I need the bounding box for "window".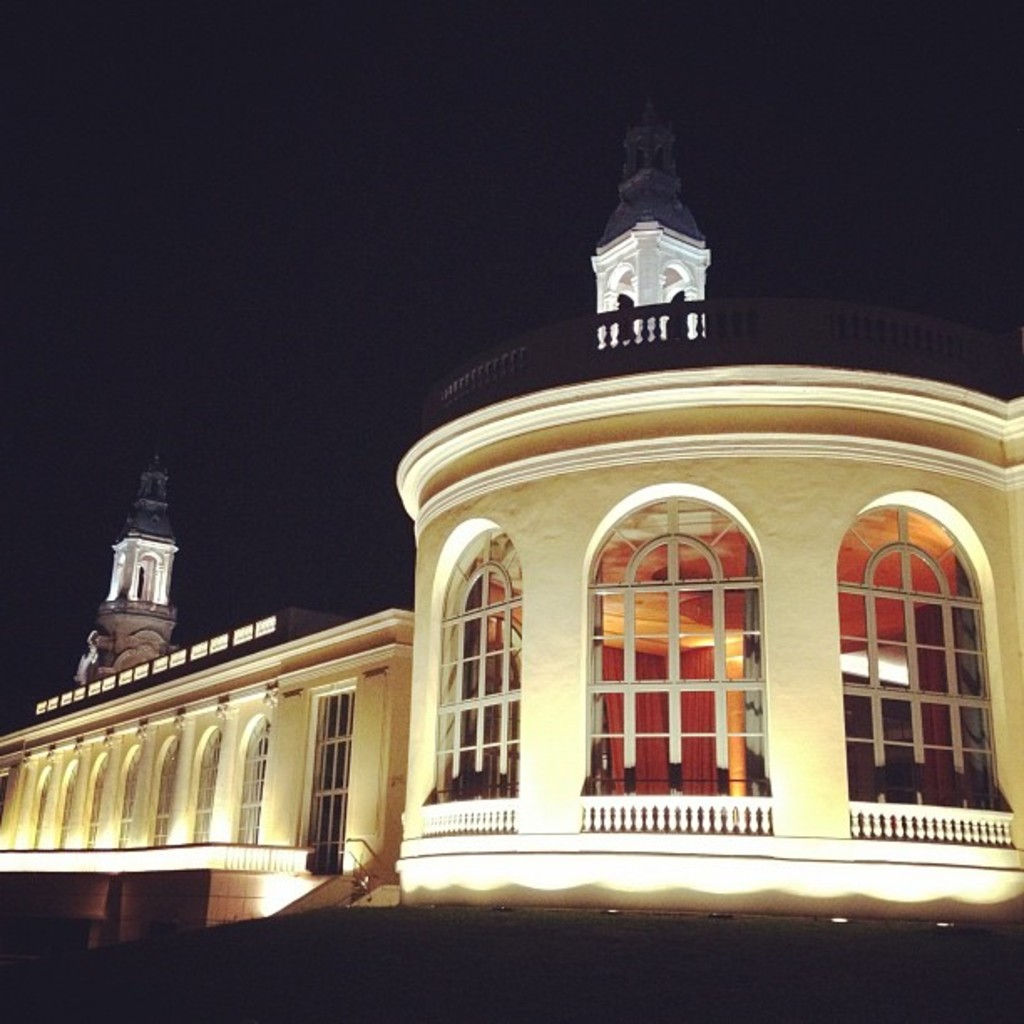
Here it is: 589 462 791 837.
